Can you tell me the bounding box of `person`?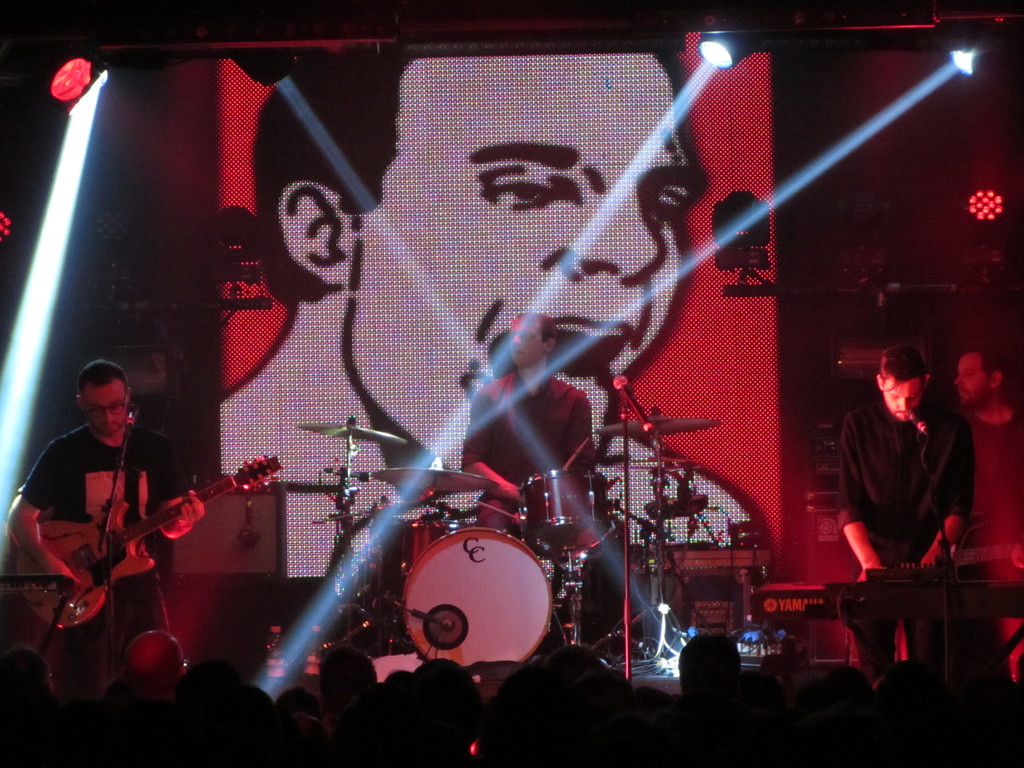
(950,342,1023,674).
